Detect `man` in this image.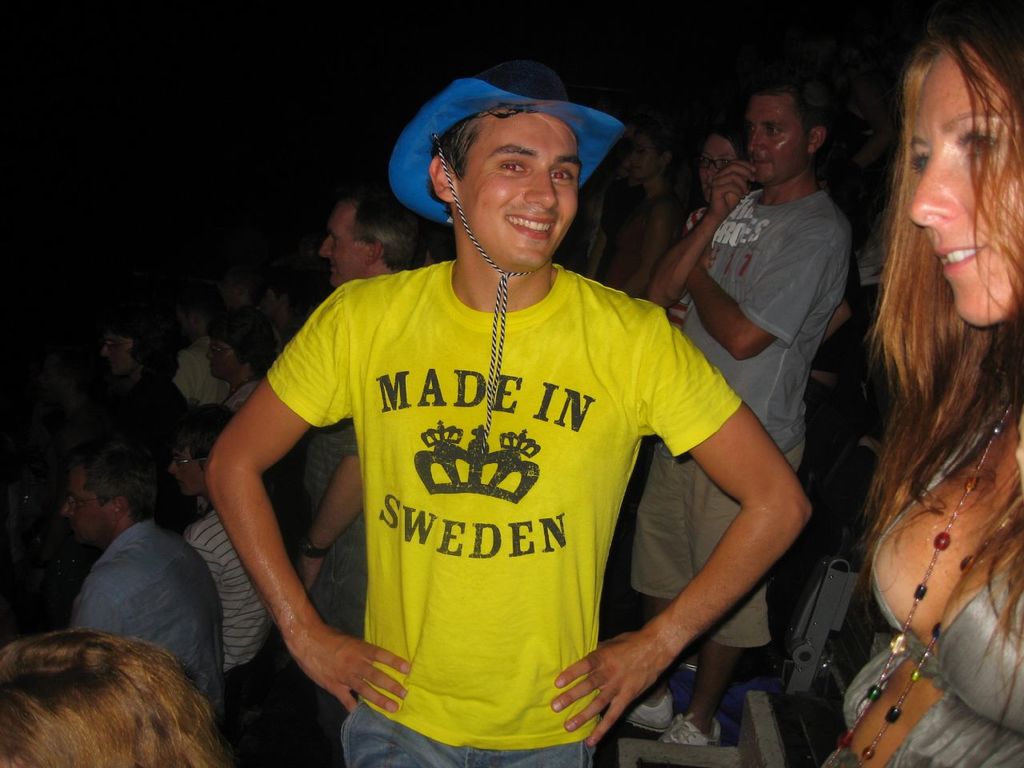
Detection: x1=61, y1=457, x2=231, y2=715.
